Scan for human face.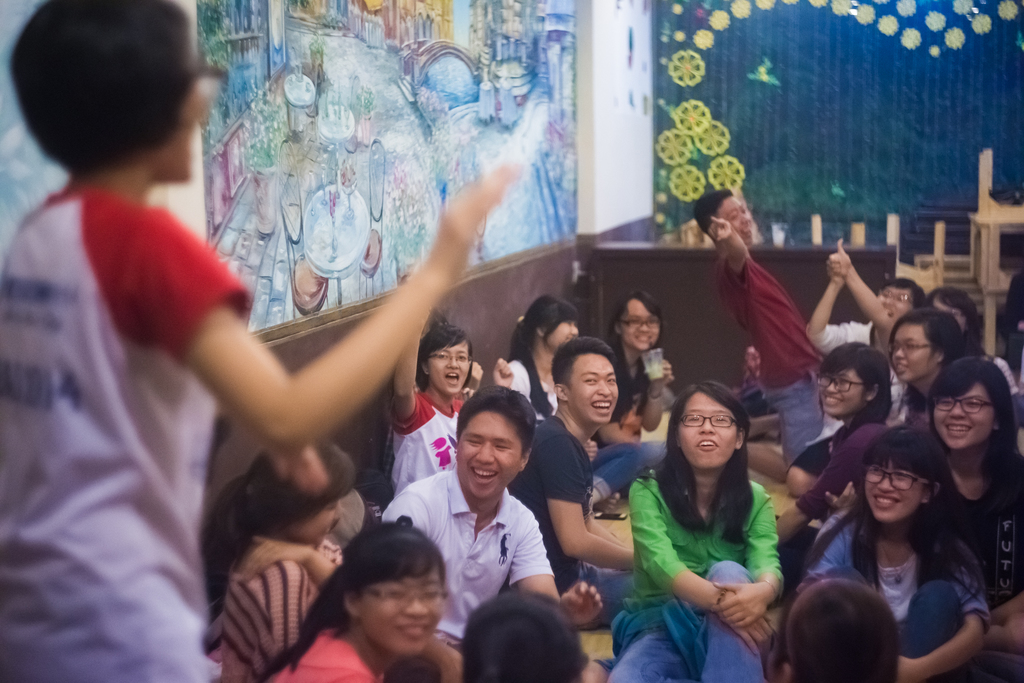
Scan result: BBox(456, 410, 524, 498).
